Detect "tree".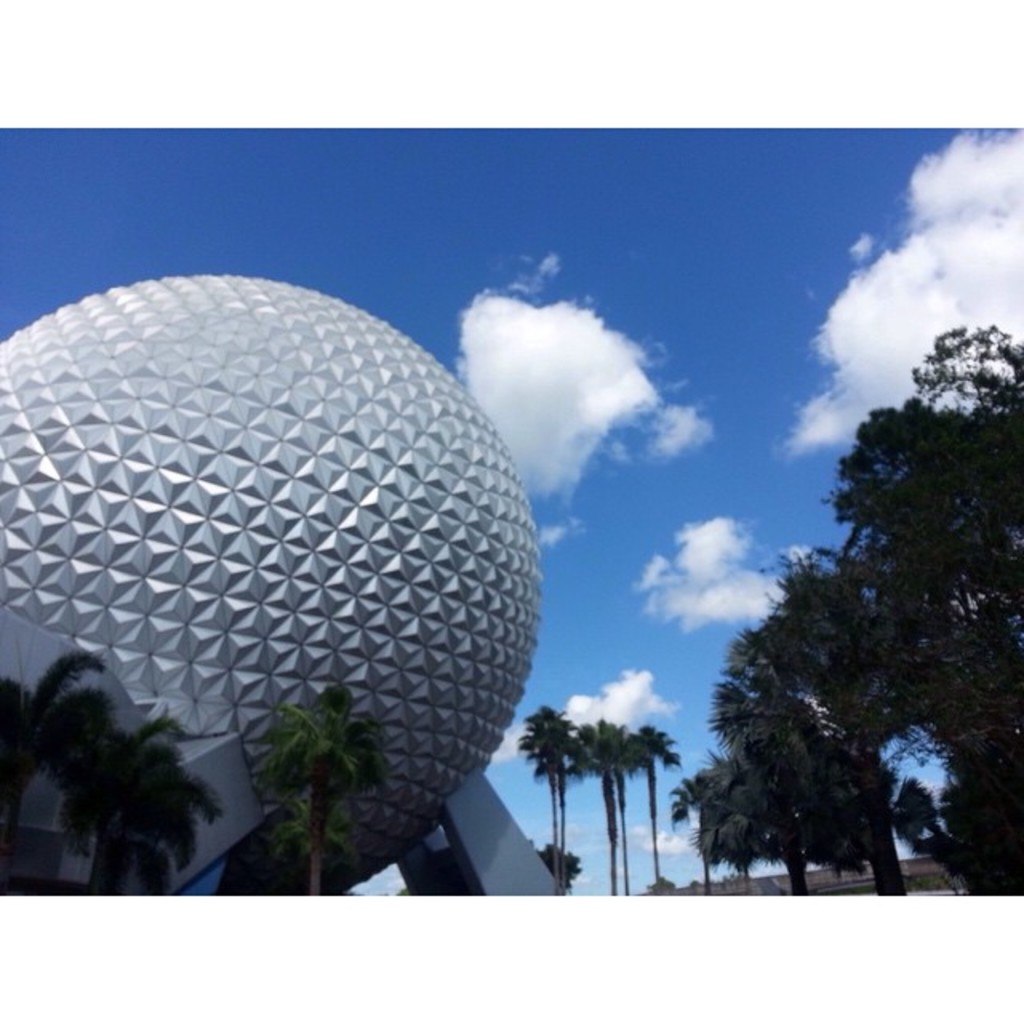
Detected at bbox(42, 725, 213, 904).
